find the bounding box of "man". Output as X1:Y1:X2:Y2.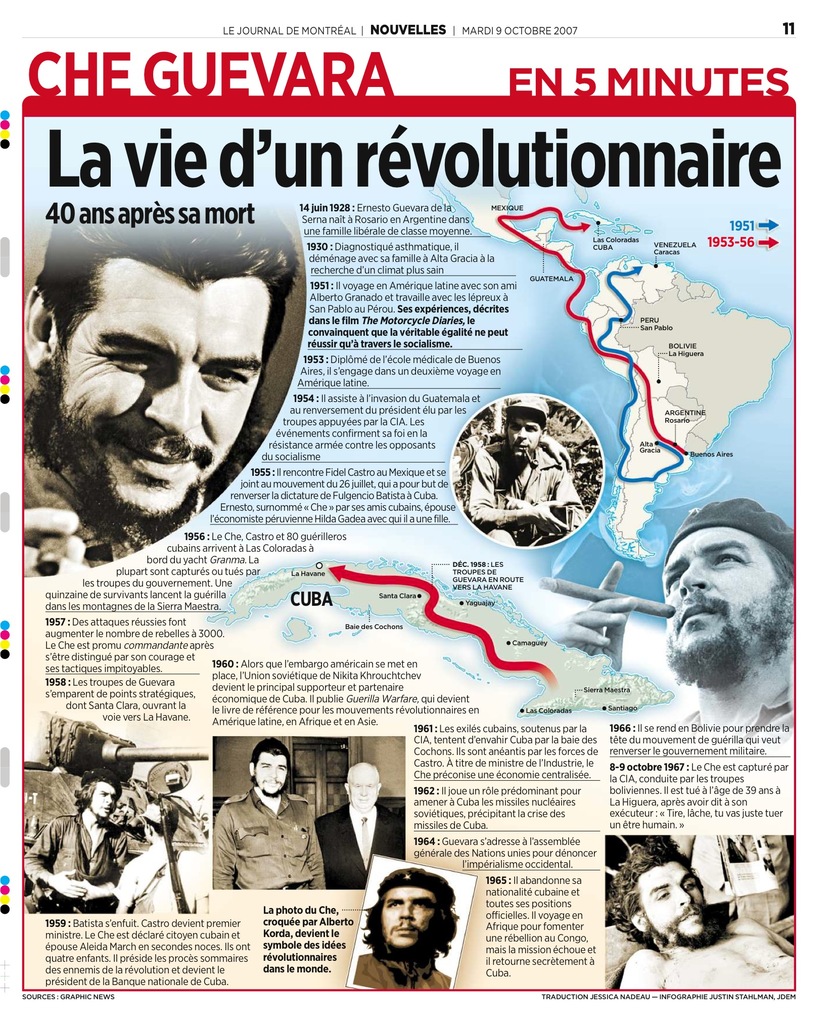
1:216:336:593.
